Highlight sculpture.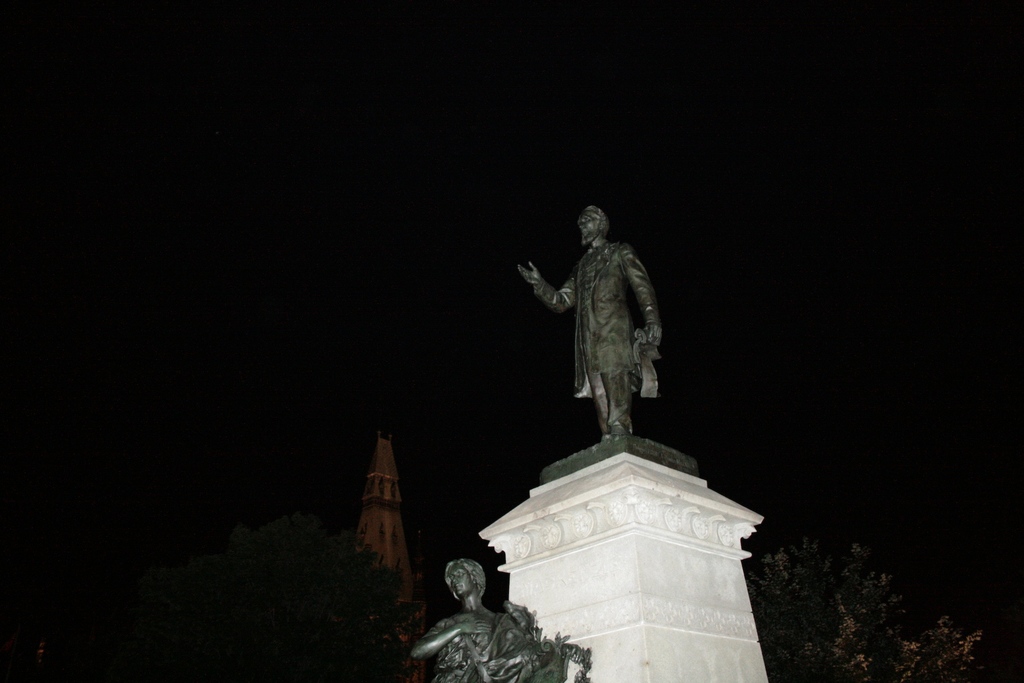
Highlighted region: bbox=(412, 555, 590, 682).
